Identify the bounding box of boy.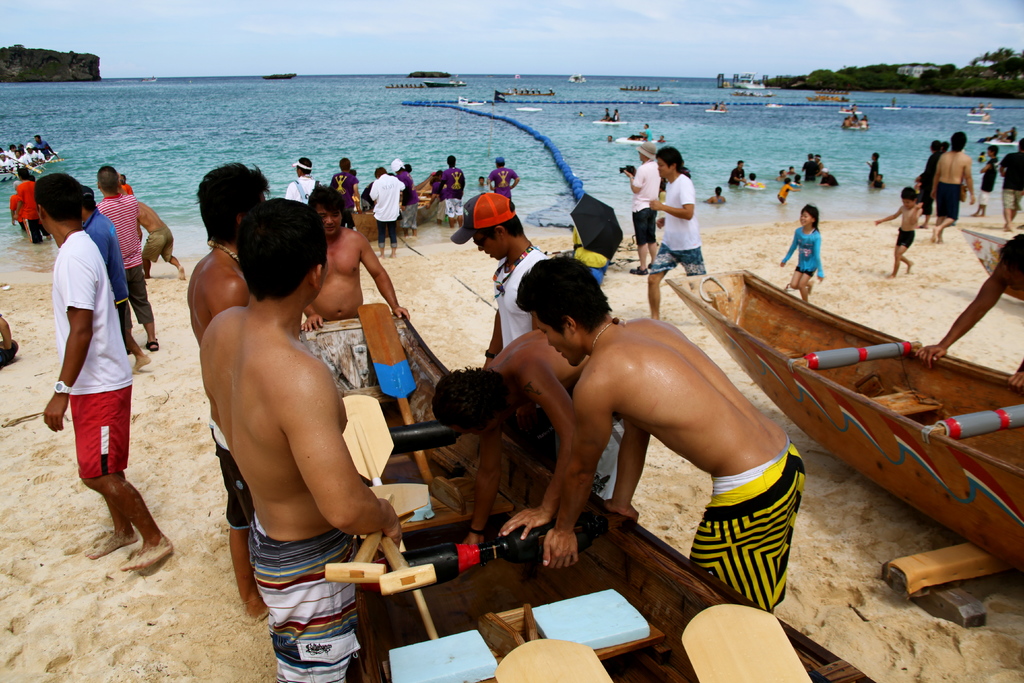
select_region(195, 196, 410, 675).
